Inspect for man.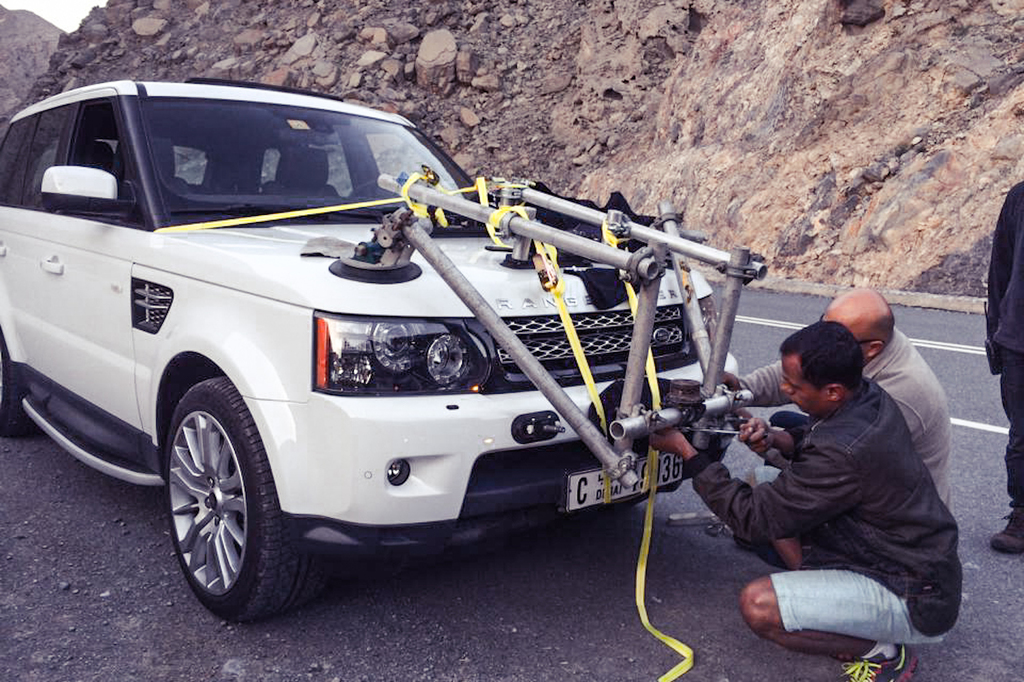
Inspection: [637,320,959,681].
